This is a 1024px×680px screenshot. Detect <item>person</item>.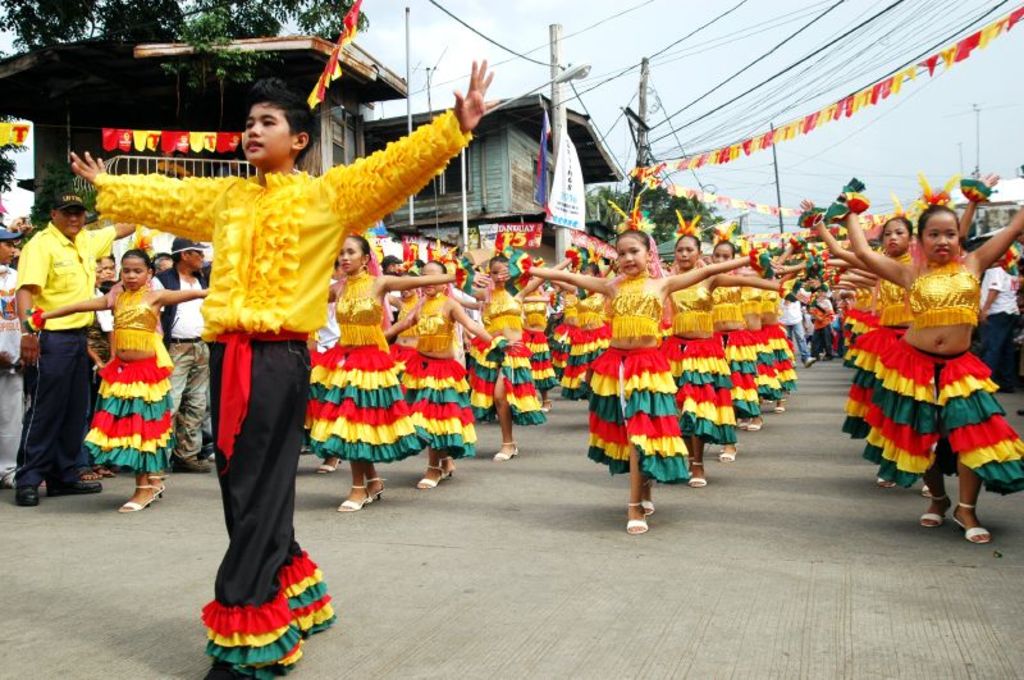
pyautogui.locateOnScreen(317, 242, 467, 511).
